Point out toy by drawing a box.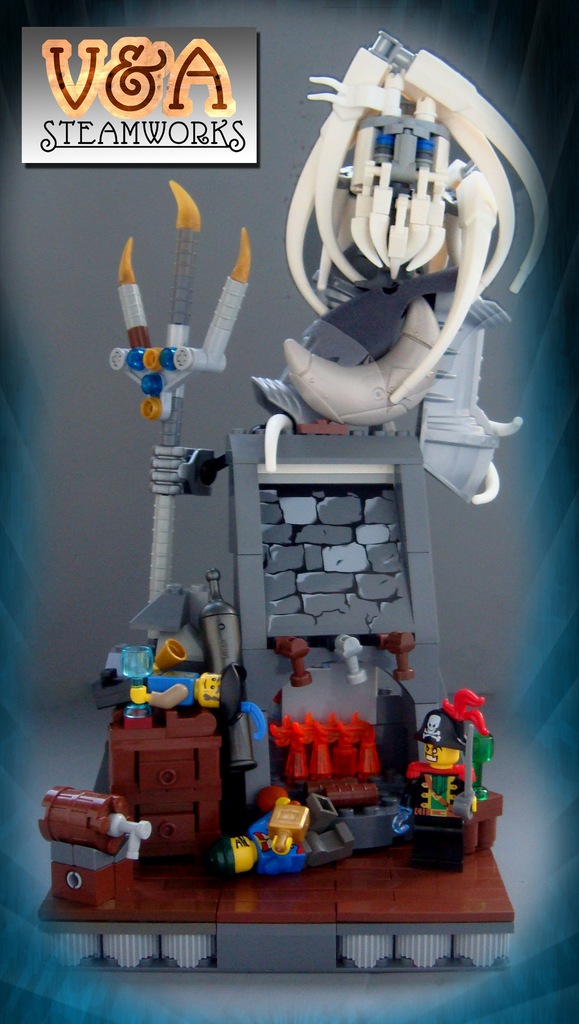
bbox(334, 628, 370, 686).
